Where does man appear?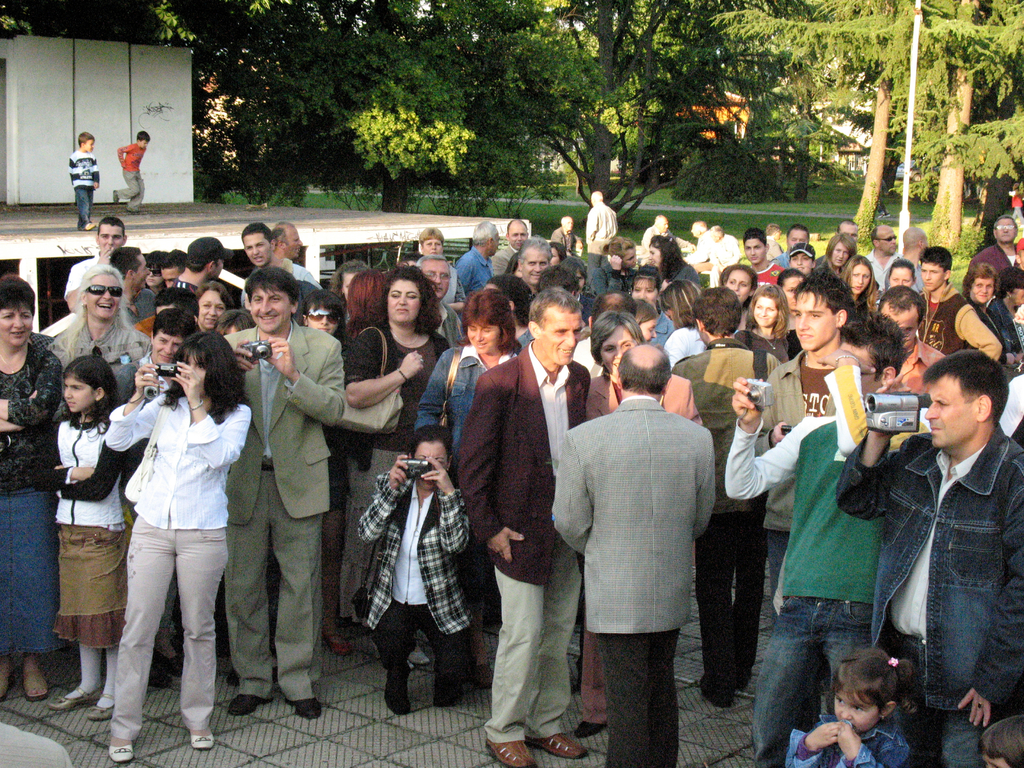
Appears at l=782, t=279, r=864, b=450.
